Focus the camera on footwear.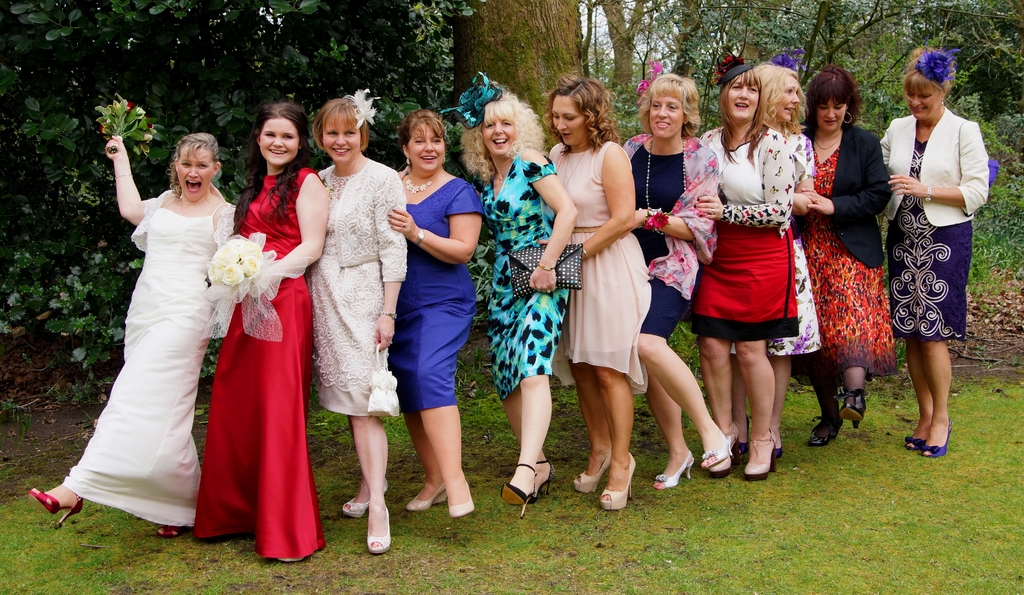
Focus region: bbox=[906, 438, 923, 452].
